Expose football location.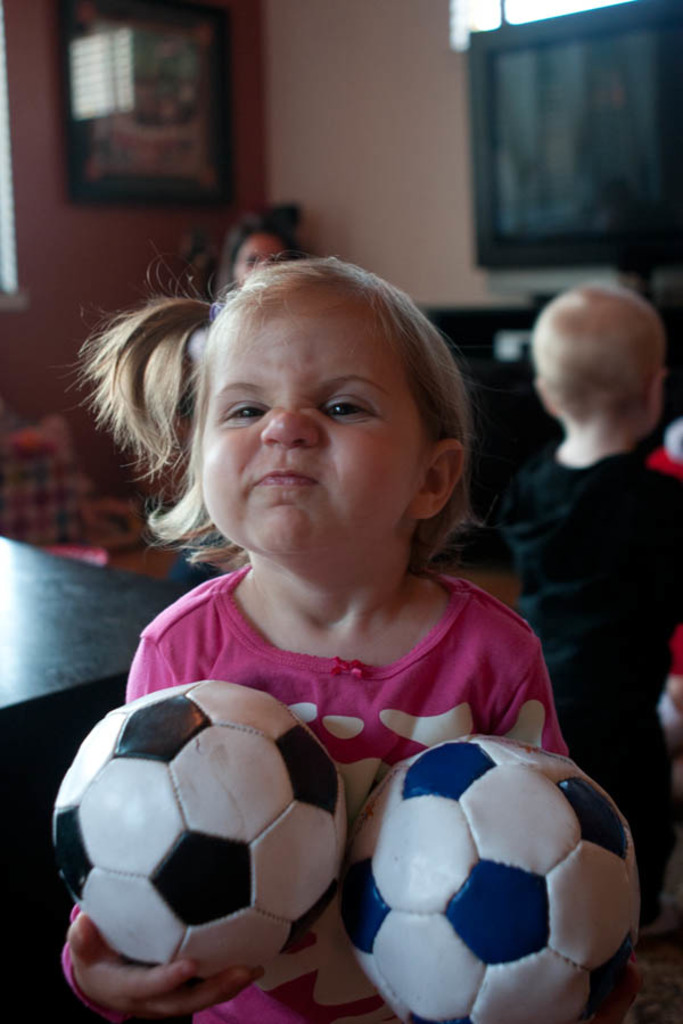
Exposed at <bbox>338, 732, 634, 1023</bbox>.
